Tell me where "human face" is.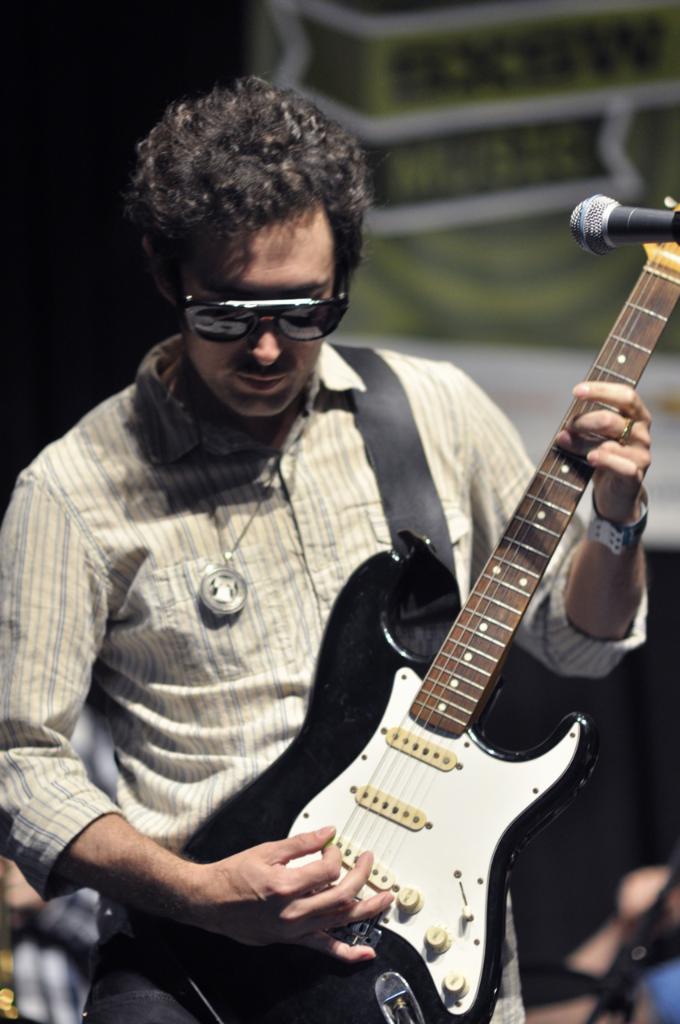
"human face" is at [left=181, top=202, right=339, bottom=420].
